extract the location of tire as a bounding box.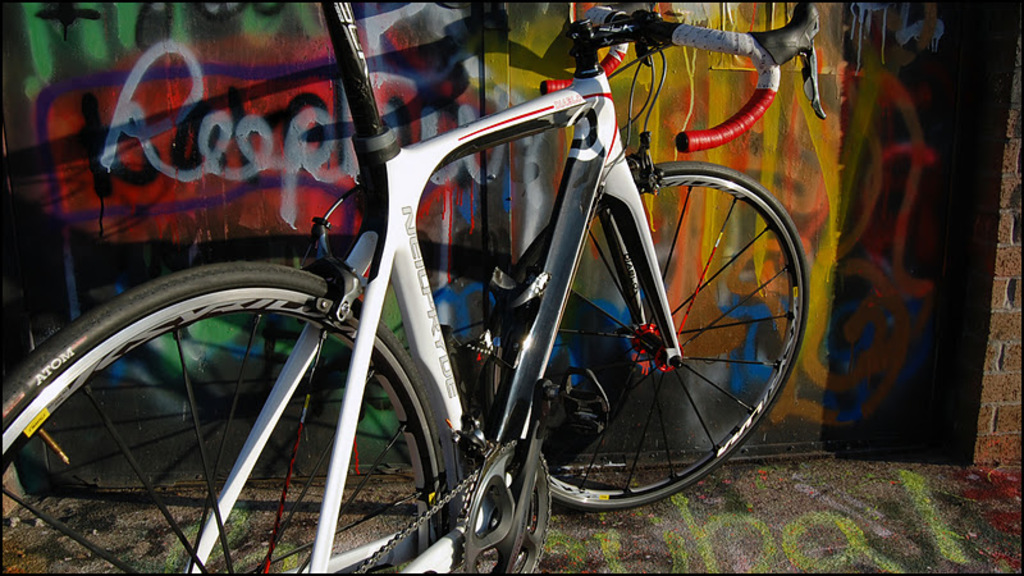
x1=0 y1=262 x2=453 y2=575.
